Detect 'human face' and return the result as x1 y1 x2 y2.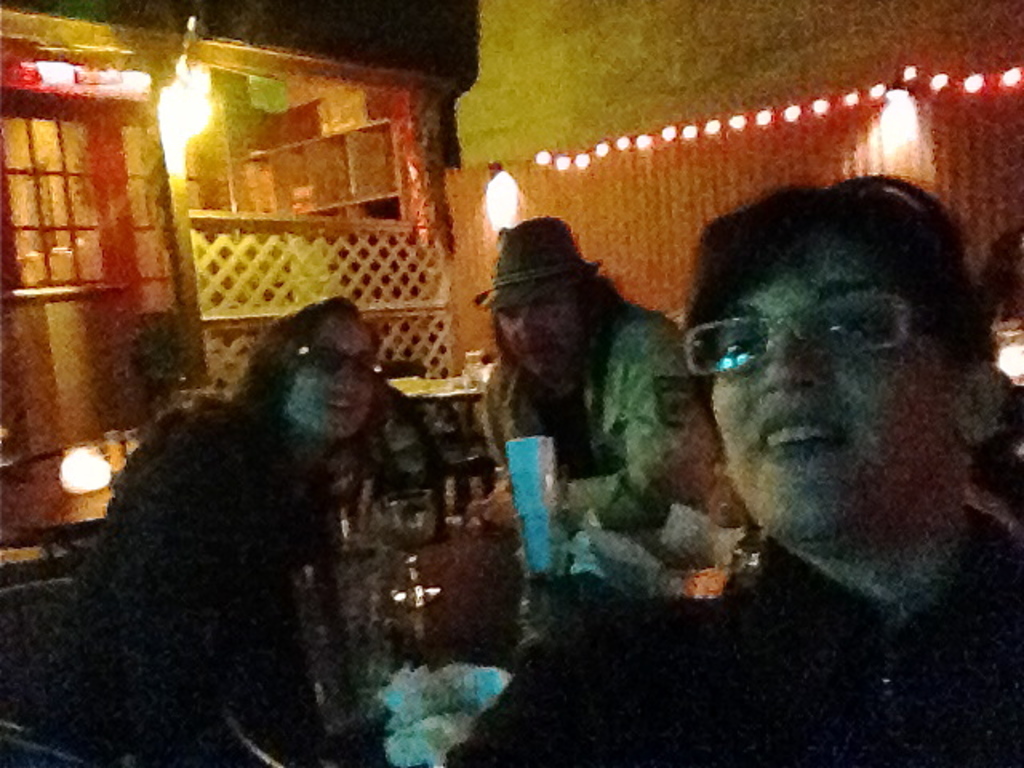
677 235 941 554.
